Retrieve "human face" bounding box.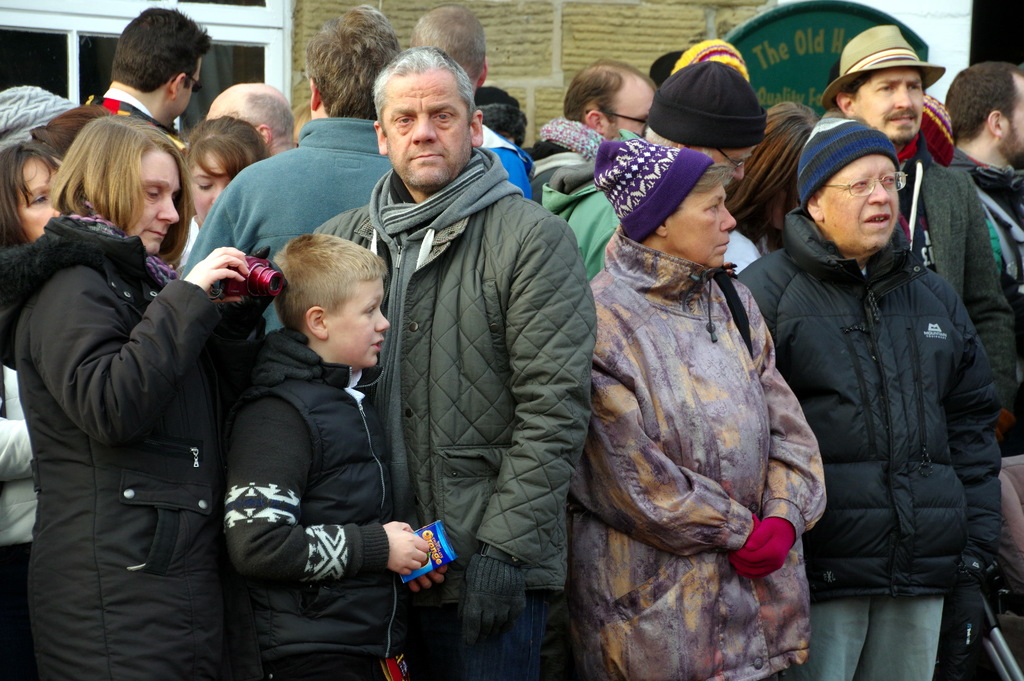
Bounding box: Rect(136, 138, 188, 254).
